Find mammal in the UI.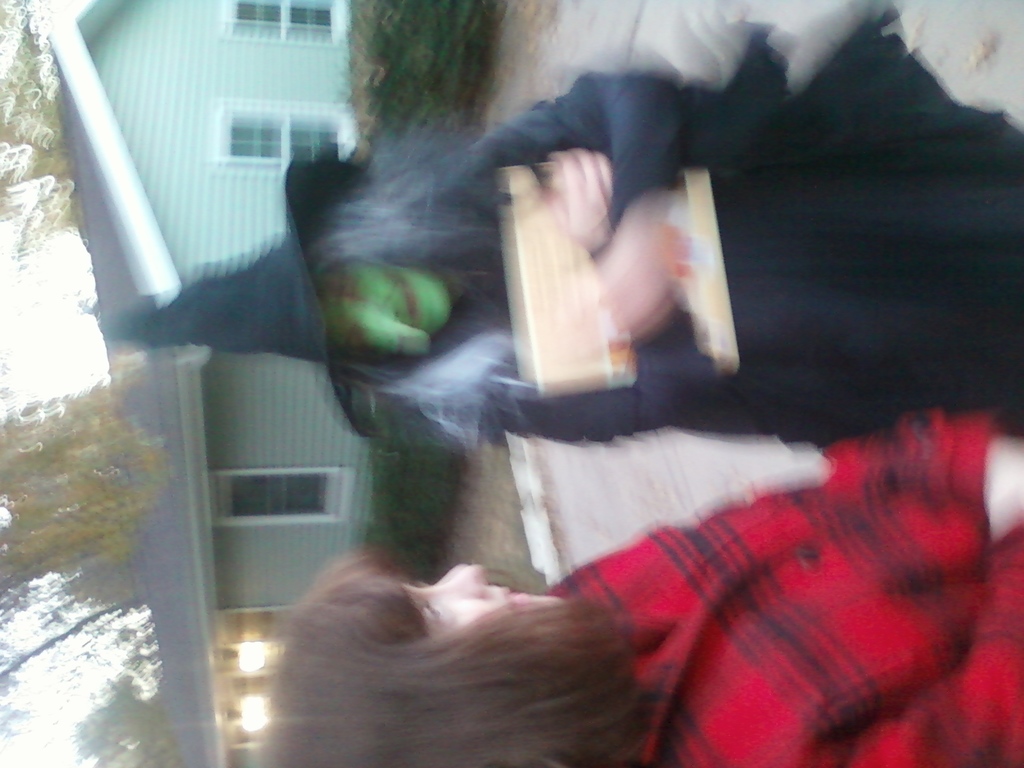
UI element at rect(93, 0, 1023, 461).
